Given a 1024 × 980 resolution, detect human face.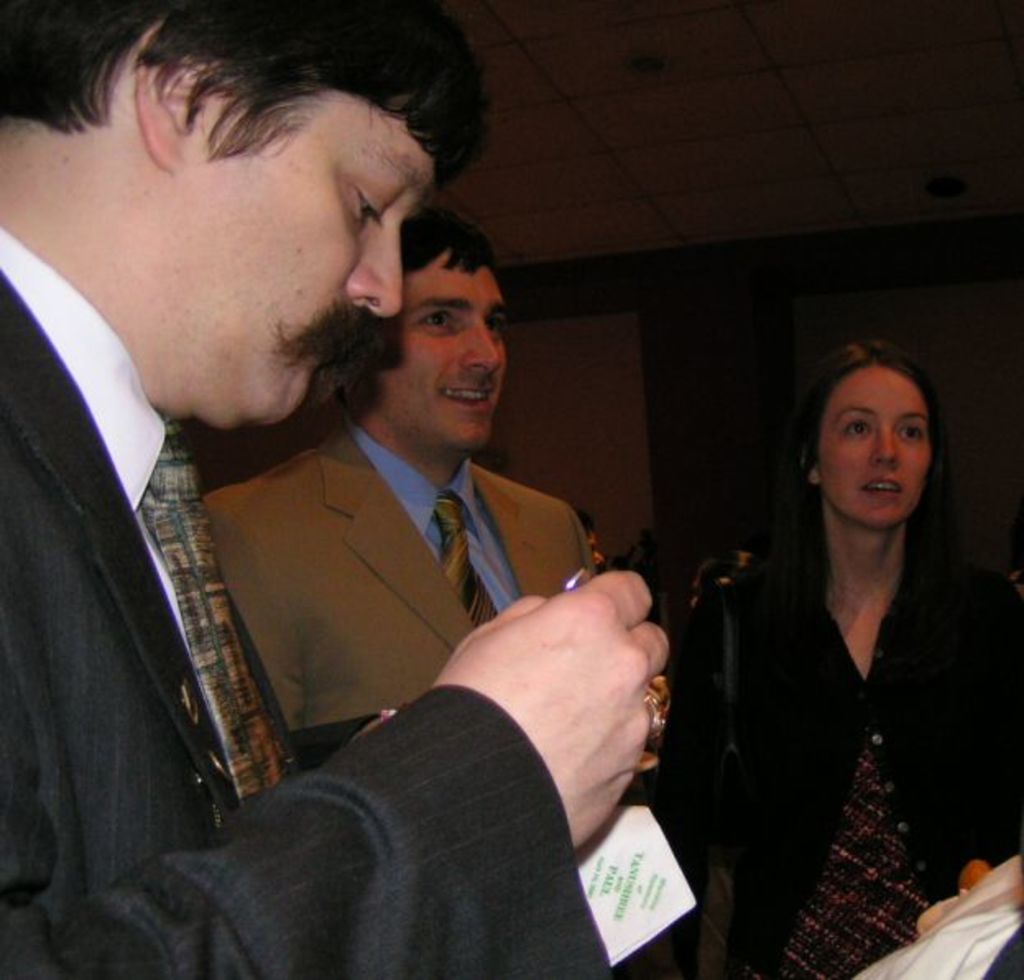
(390, 261, 510, 455).
